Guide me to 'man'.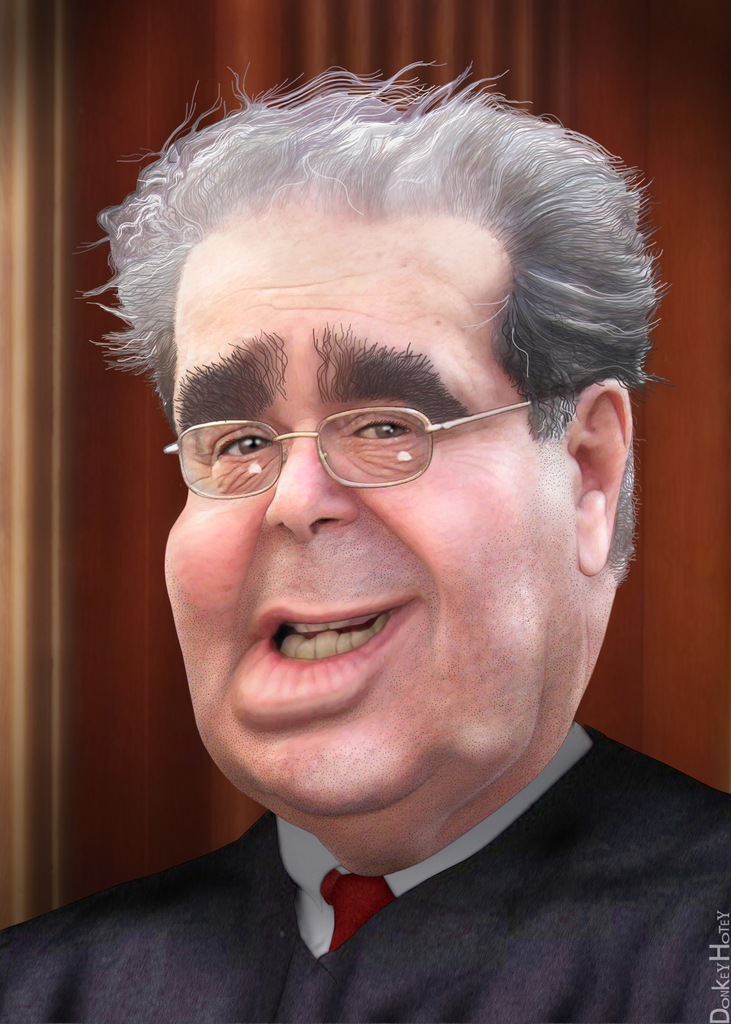
Guidance: detection(38, 75, 717, 993).
